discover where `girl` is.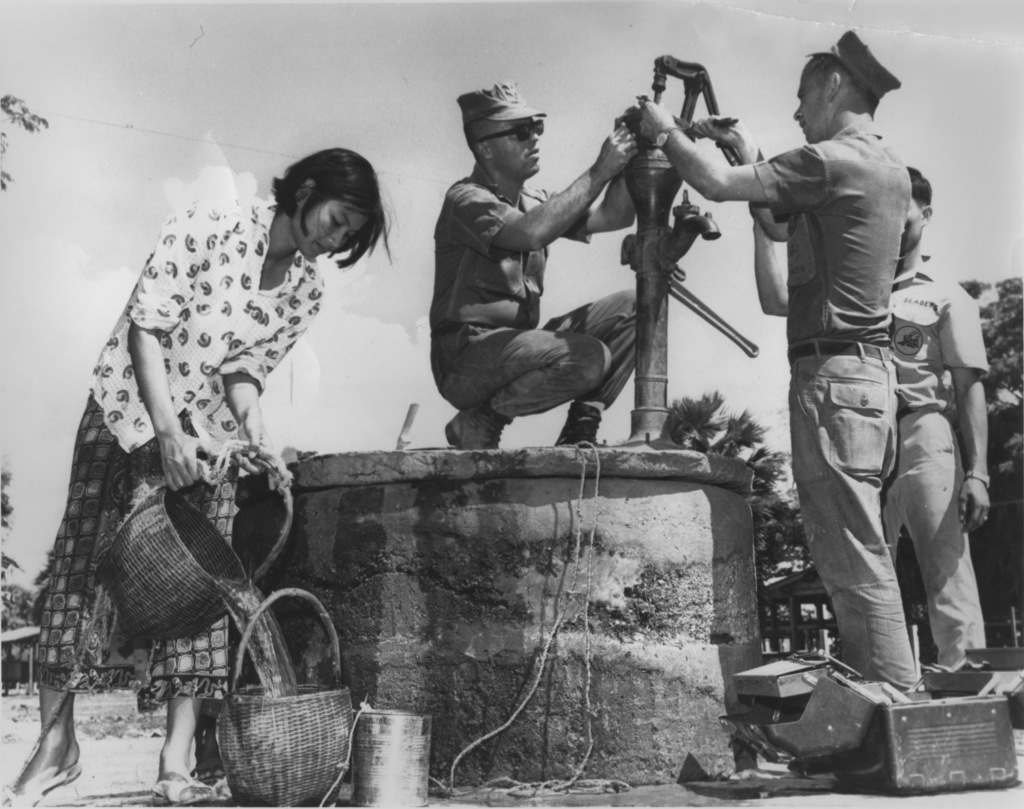
Discovered at 1 147 390 808.
